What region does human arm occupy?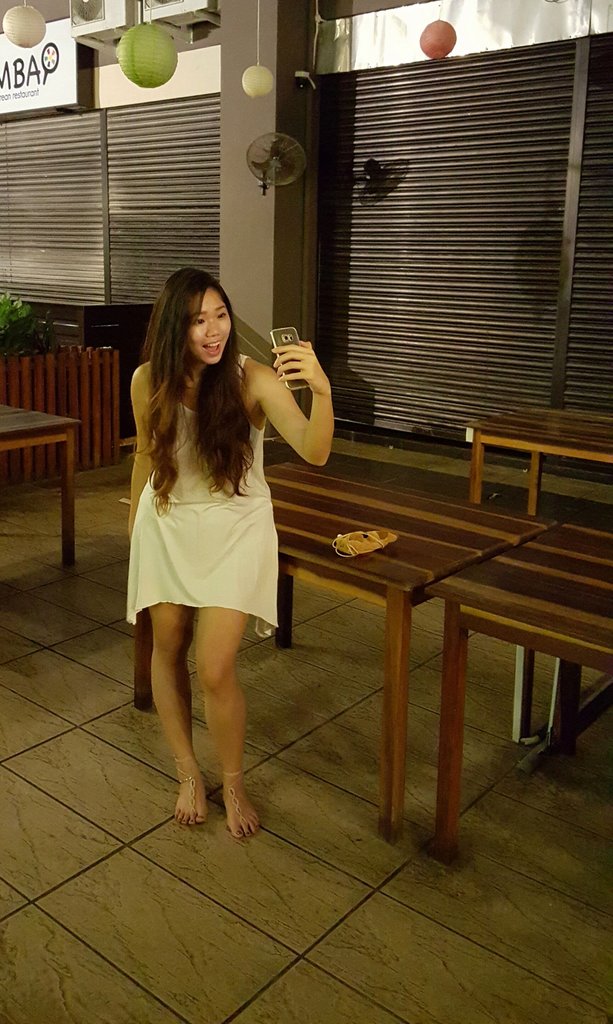
[left=116, top=337, right=165, bottom=519].
